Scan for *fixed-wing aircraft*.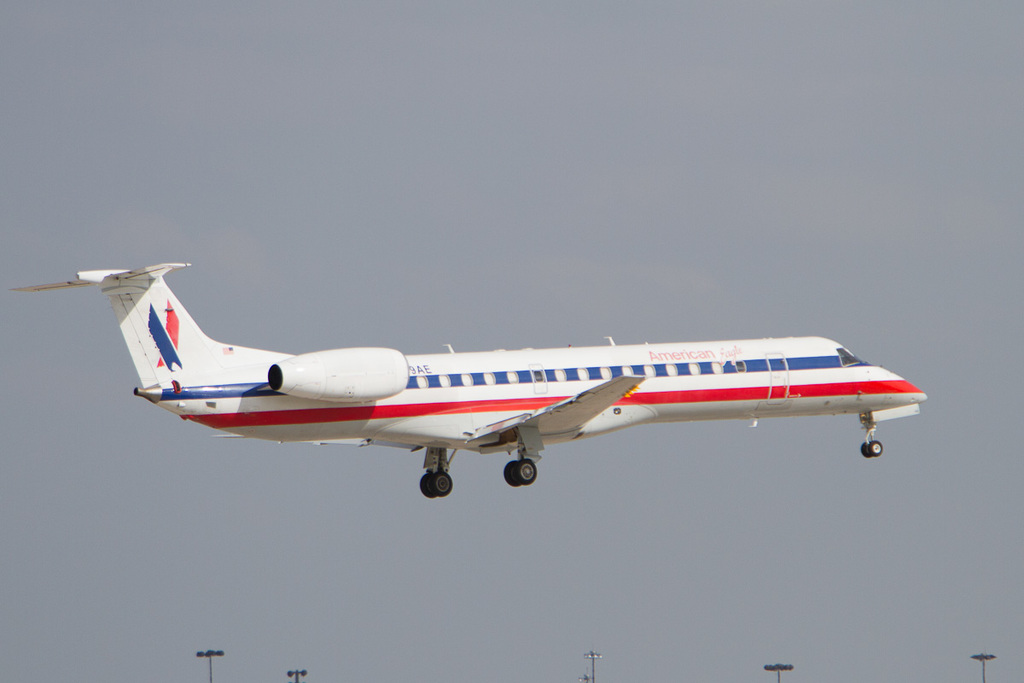
Scan result: [left=10, top=254, right=927, bottom=499].
